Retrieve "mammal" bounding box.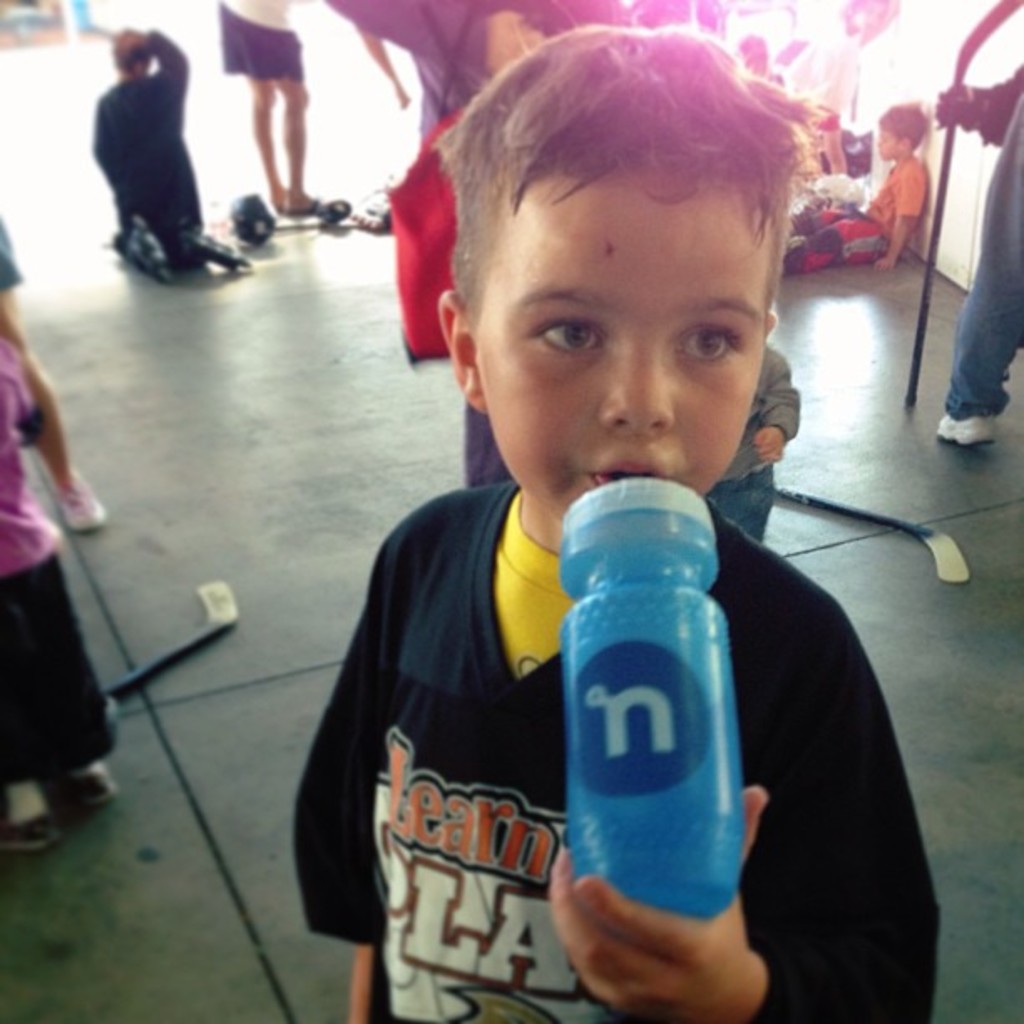
Bounding box: box(775, 97, 920, 278).
